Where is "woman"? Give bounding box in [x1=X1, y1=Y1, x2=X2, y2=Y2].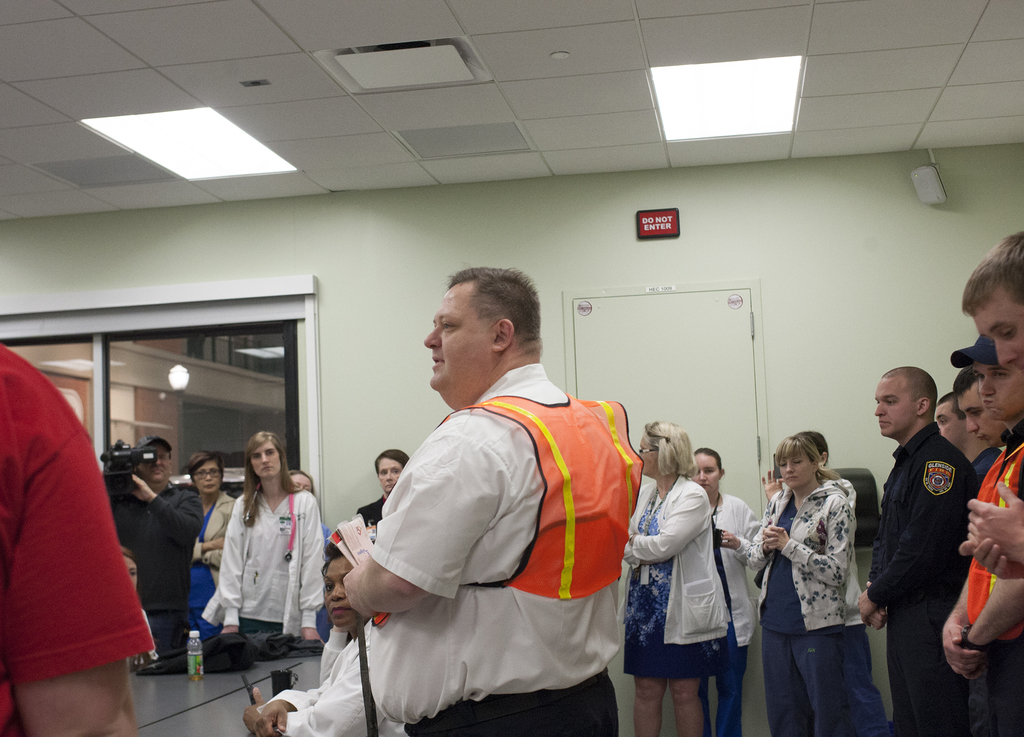
[x1=188, y1=452, x2=237, y2=624].
